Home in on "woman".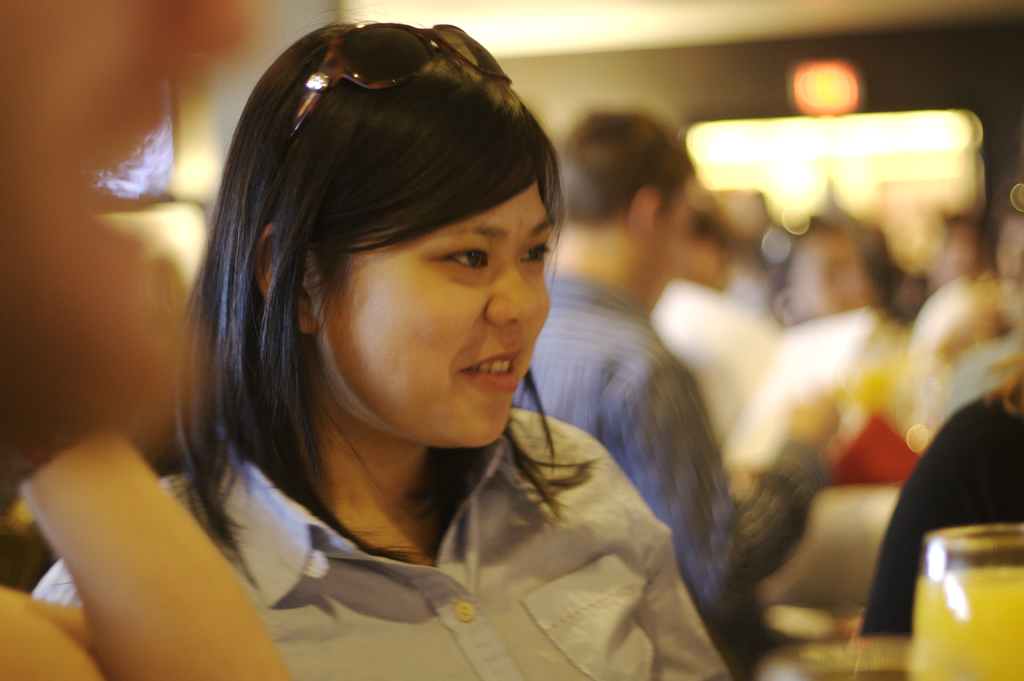
Homed in at bbox=(100, 45, 804, 664).
